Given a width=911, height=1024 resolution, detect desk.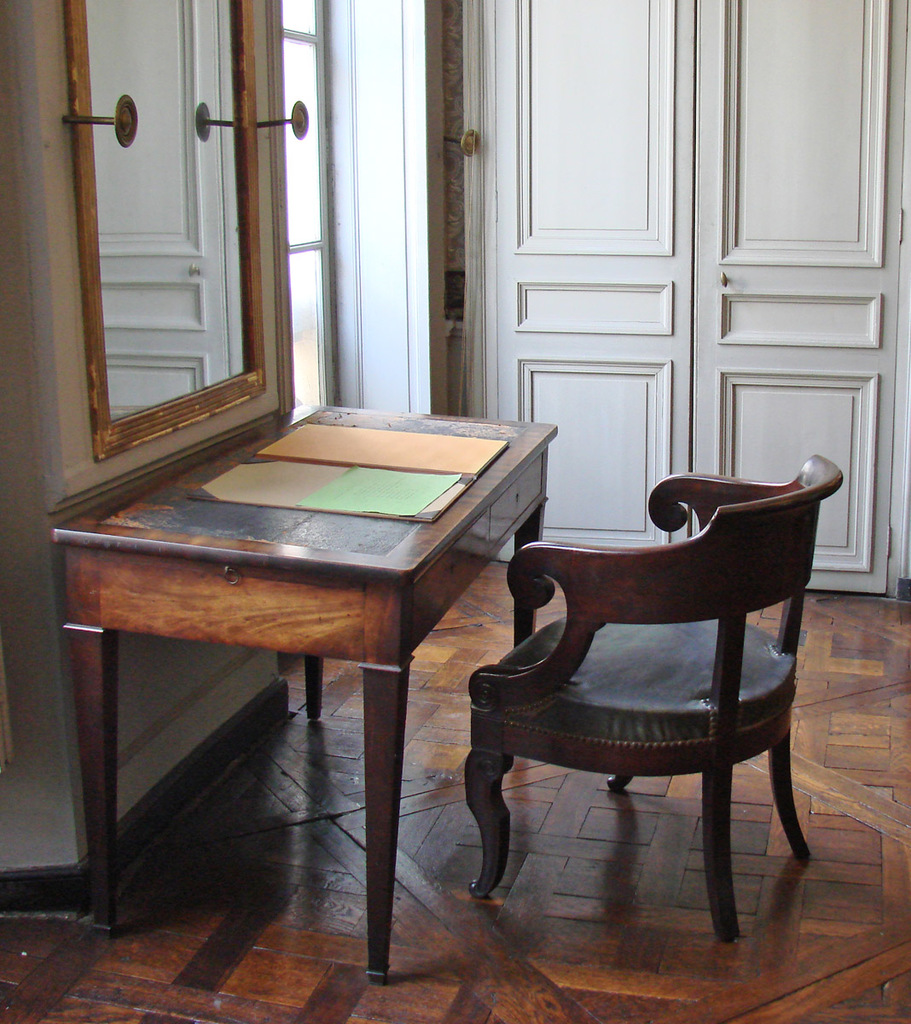
5 411 598 1023.
